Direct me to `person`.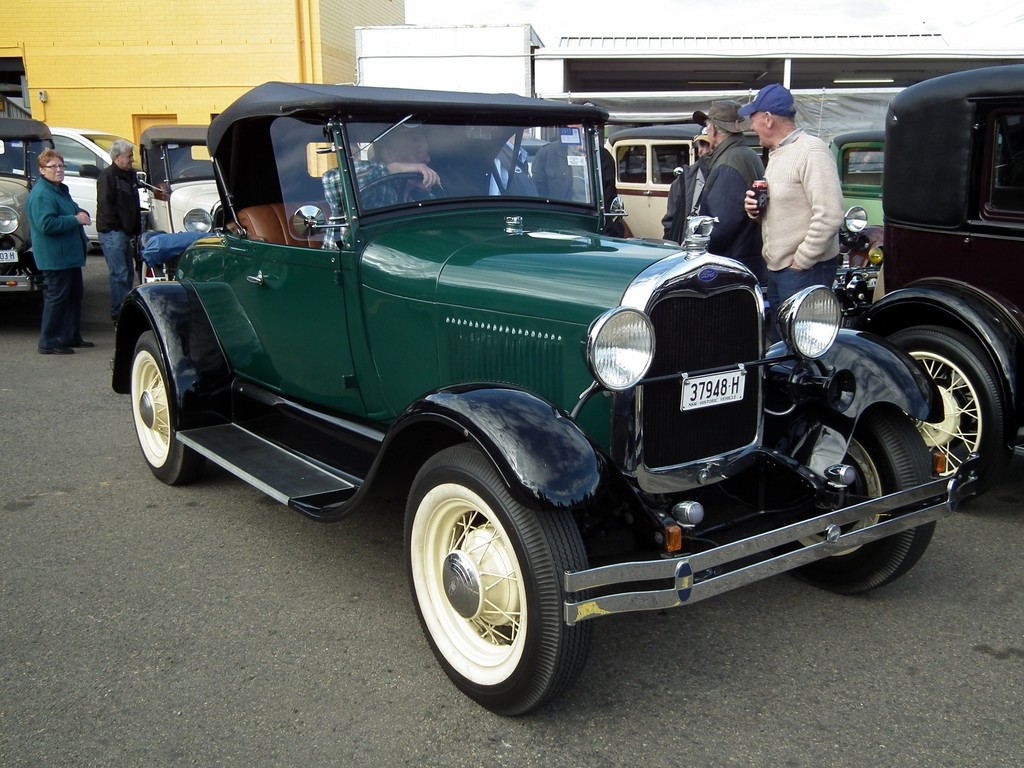
Direction: select_region(8, 132, 75, 343).
